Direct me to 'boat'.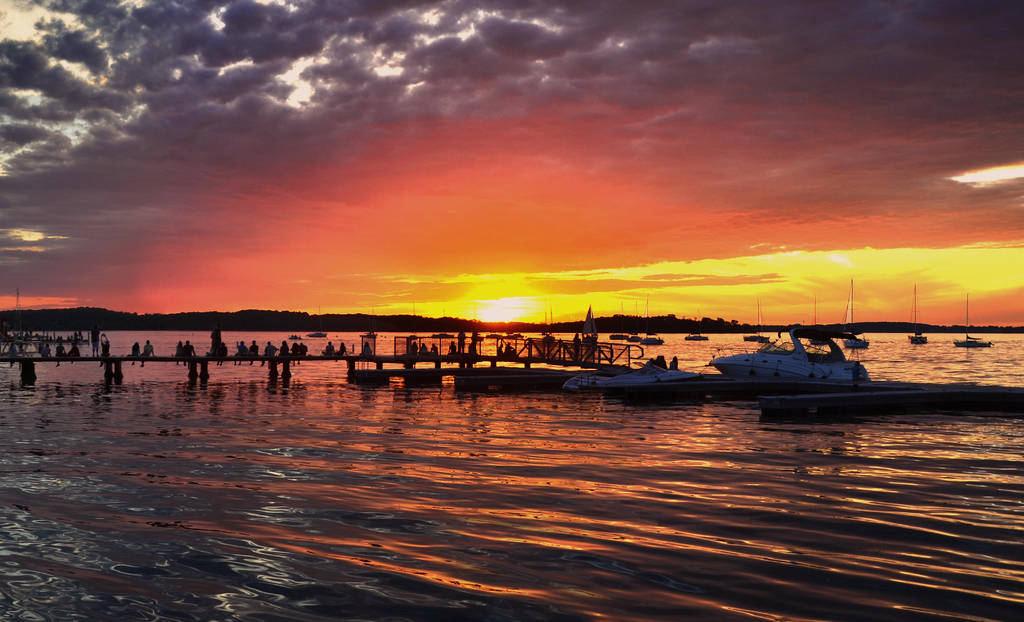
Direction: [x1=844, y1=284, x2=871, y2=348].
